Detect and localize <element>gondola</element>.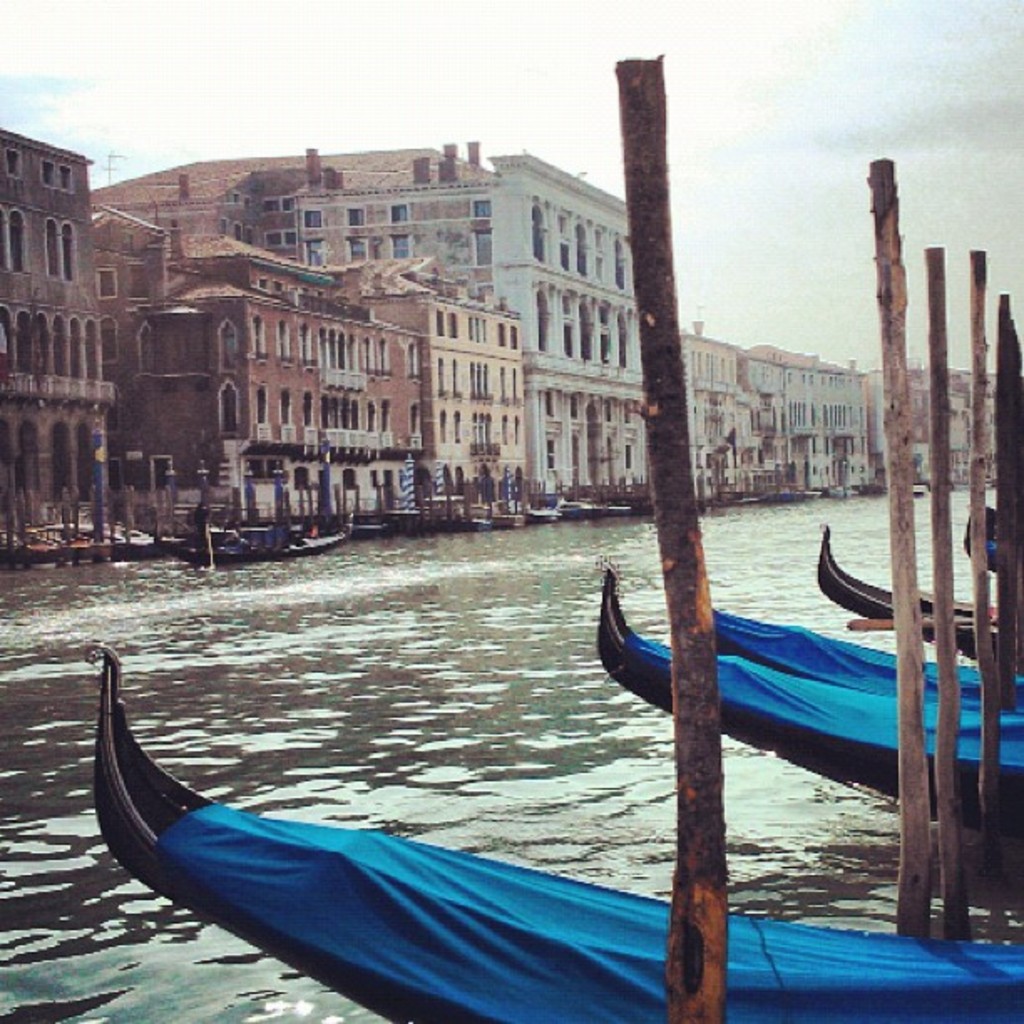
Localized at [left=962, top=504, right=1022, bottom=577].
